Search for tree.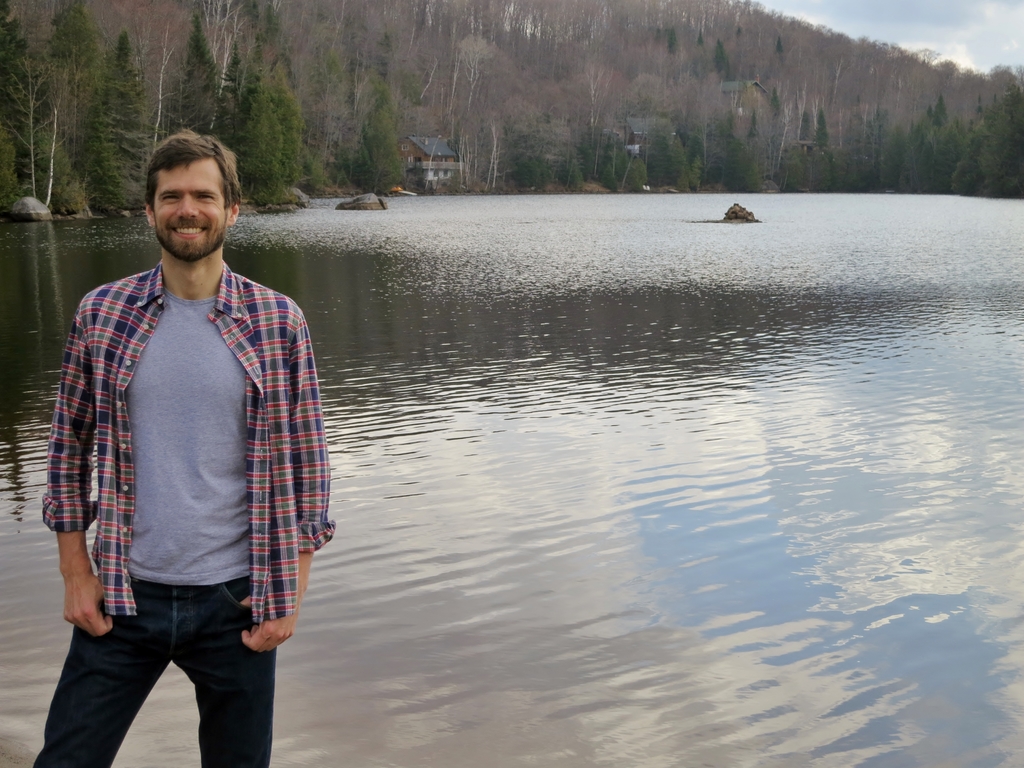
Found at (456, 33, 493, 111).
